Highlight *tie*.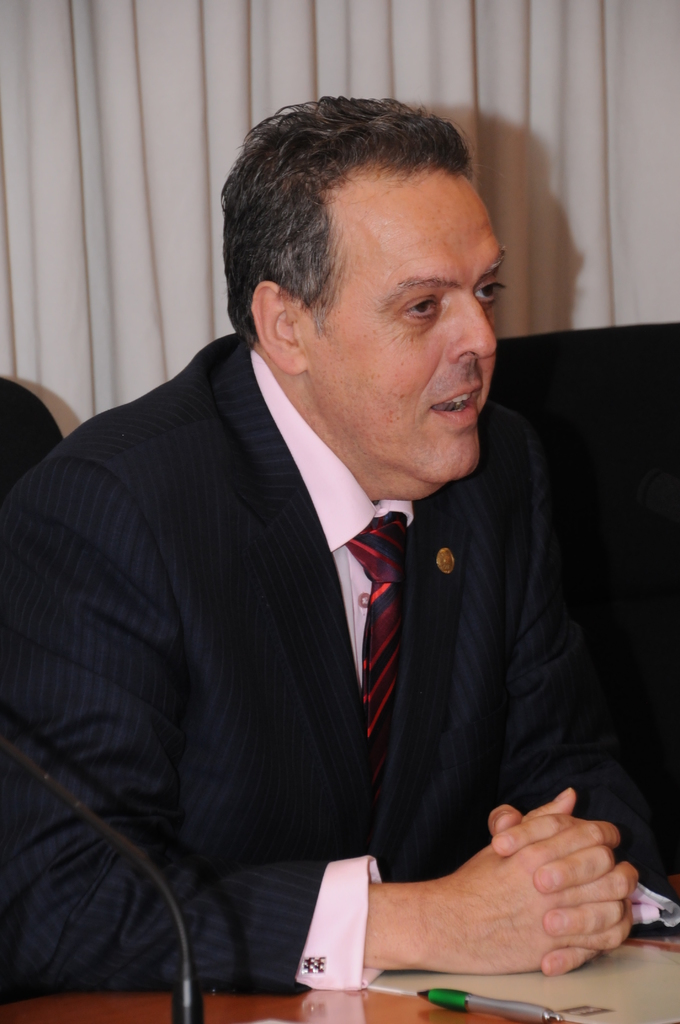
Highlighted region: <bbox>349, 512, 419, 829</bbox>.
